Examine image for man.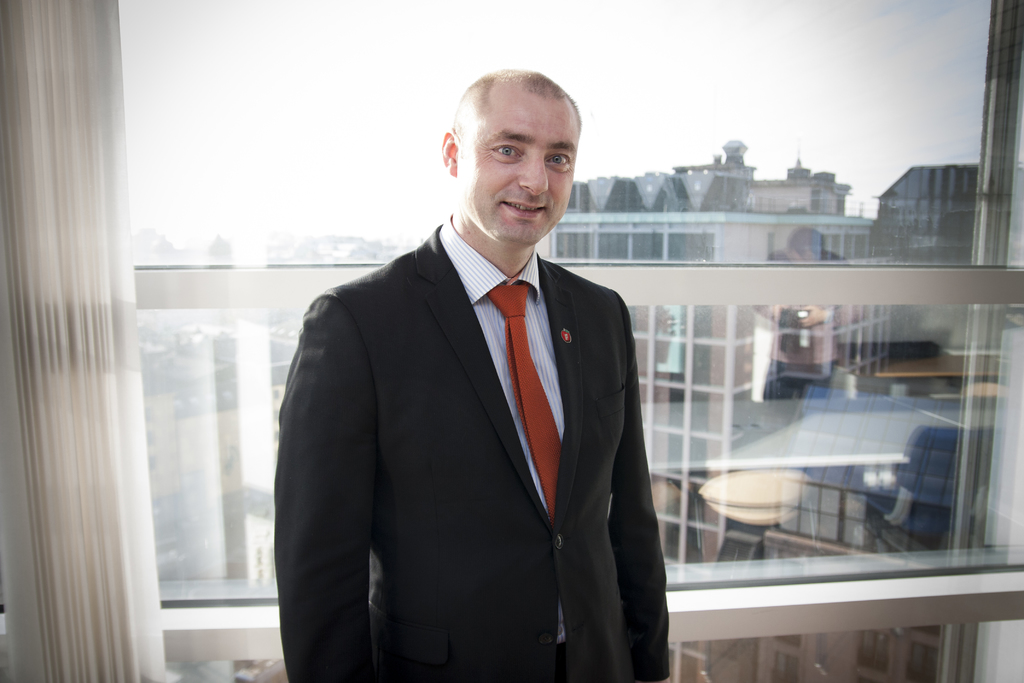
Examination result: rect(273, 69, 671, 682).
